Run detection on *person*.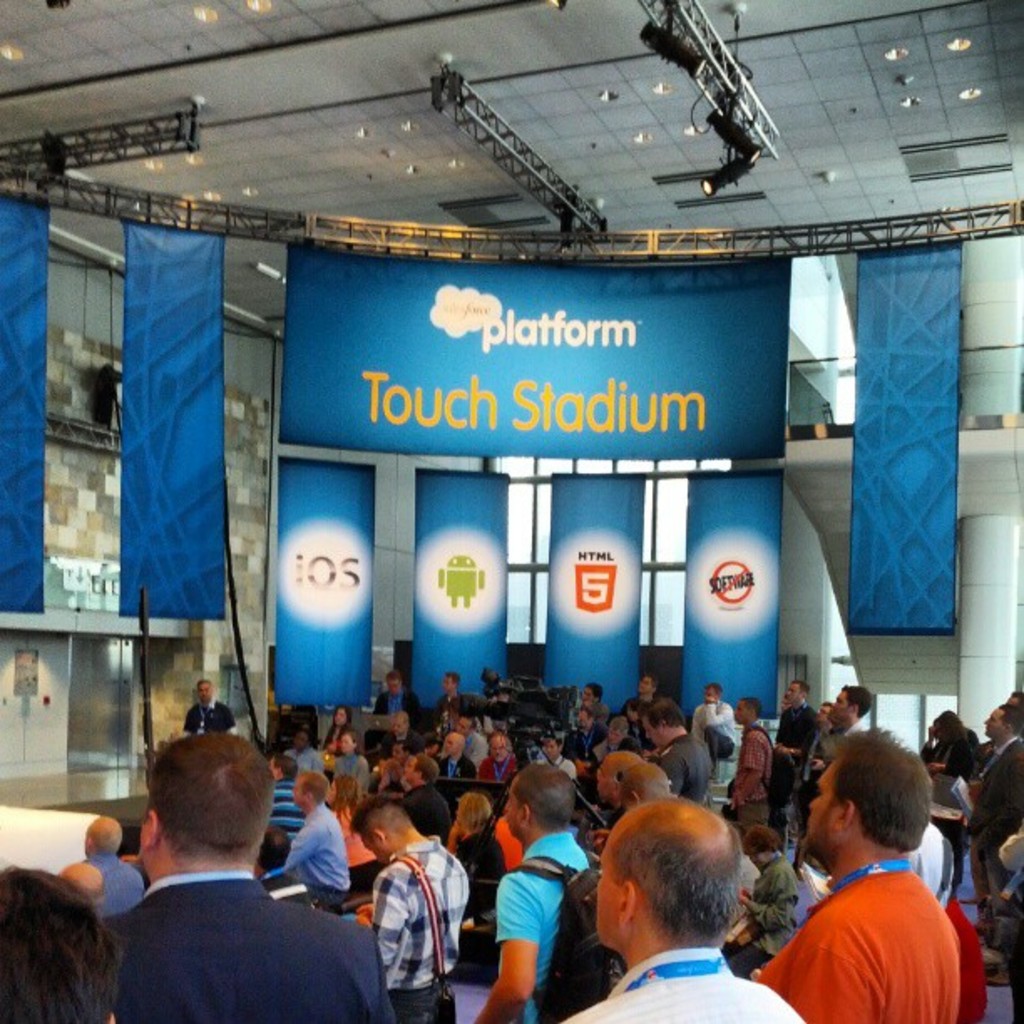
Result: 621,694,656,751.
